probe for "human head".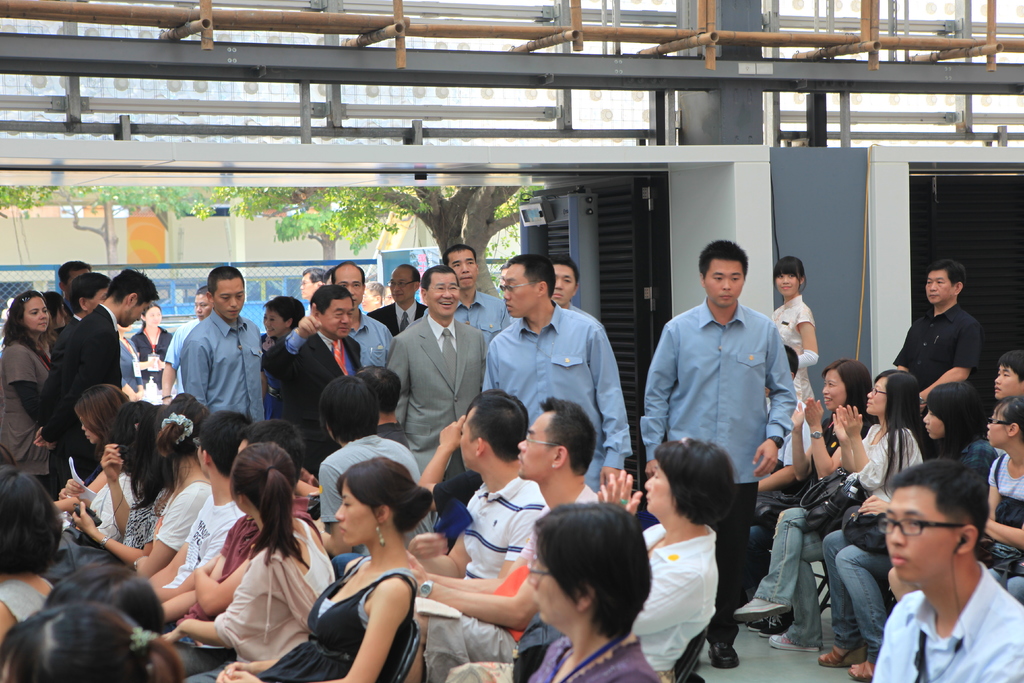
Probe result: region(820, 358, 870, 413).
